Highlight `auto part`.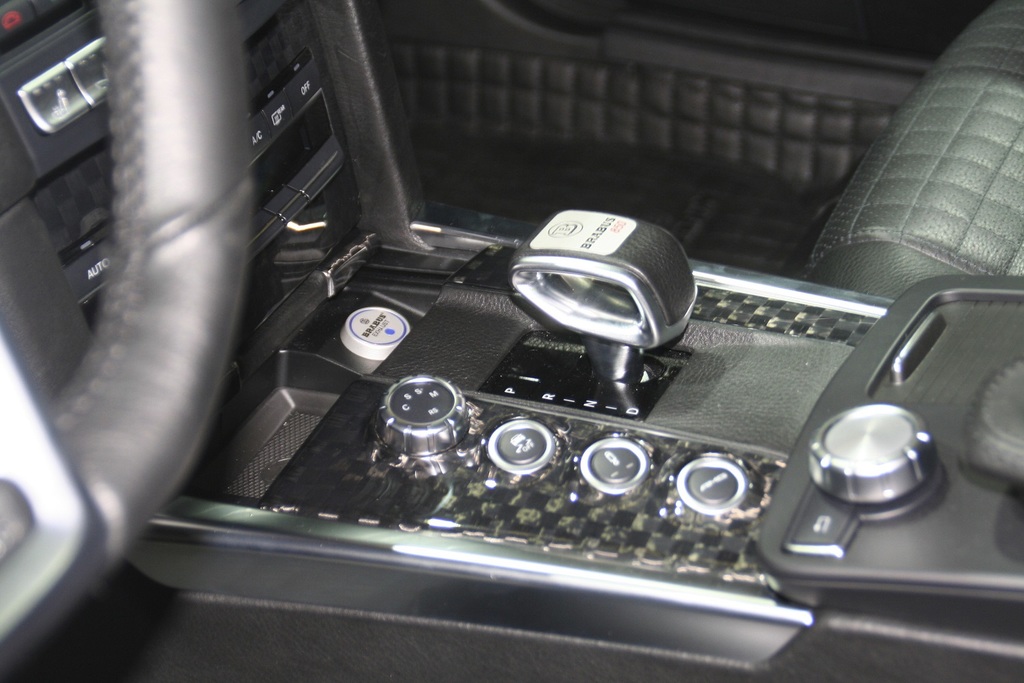
Highlighted region: {"left": 0, "top": 0, "right": 1023, "bottom": 682}.
